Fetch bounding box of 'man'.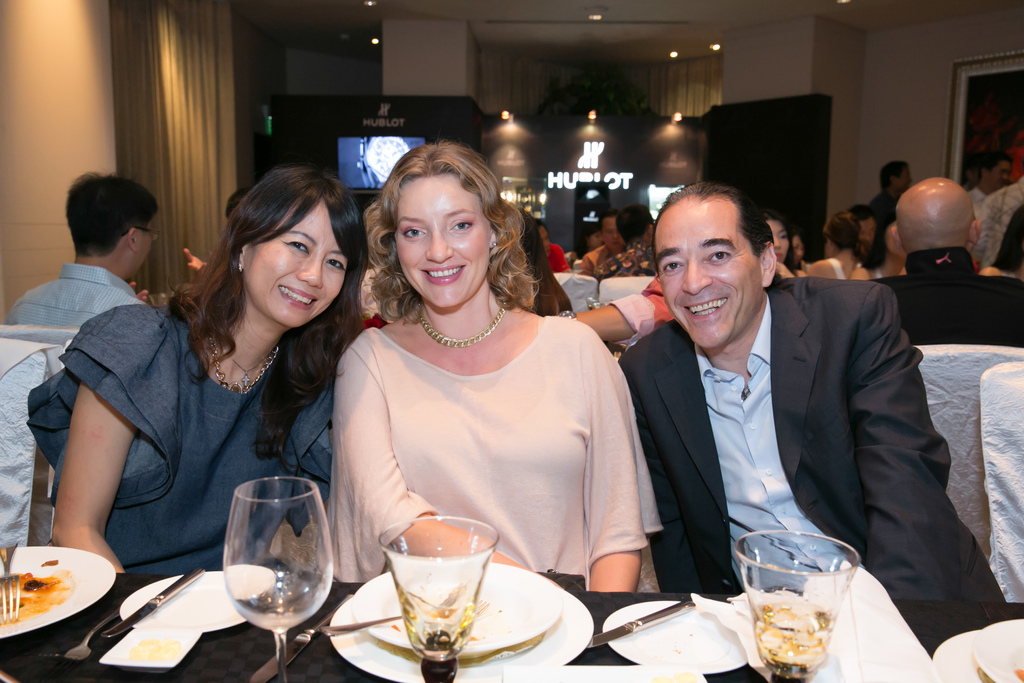
Bbox: select_region(2, 173, 161, 331).
